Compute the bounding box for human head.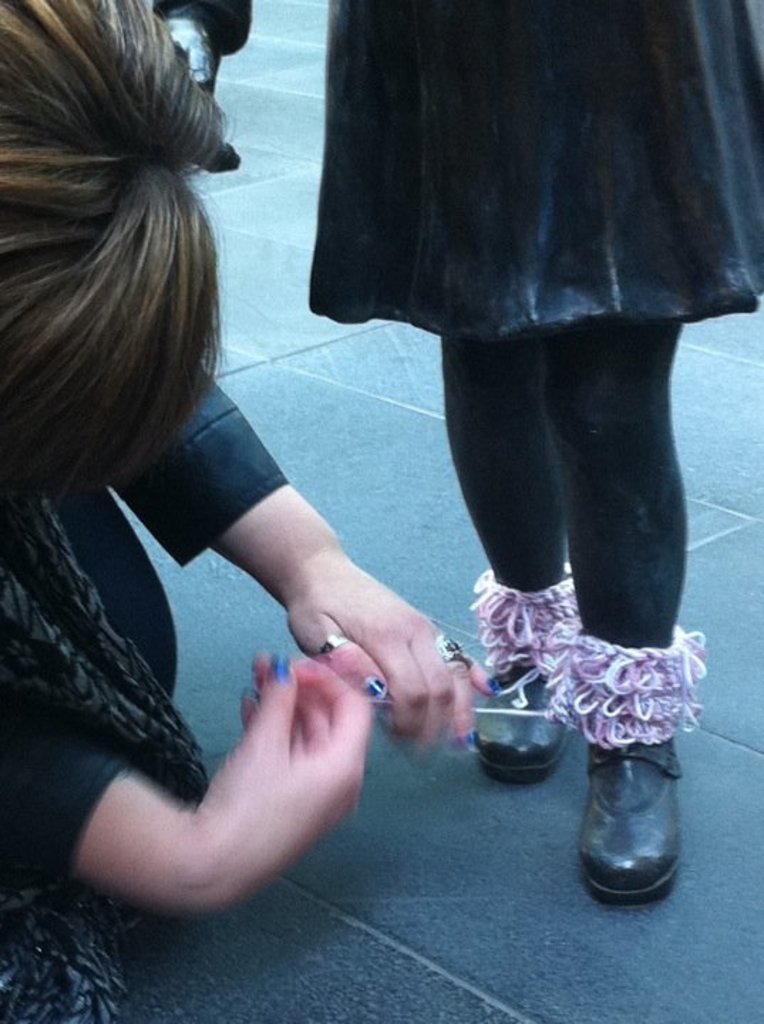
box(18, 38, 236, 448).
